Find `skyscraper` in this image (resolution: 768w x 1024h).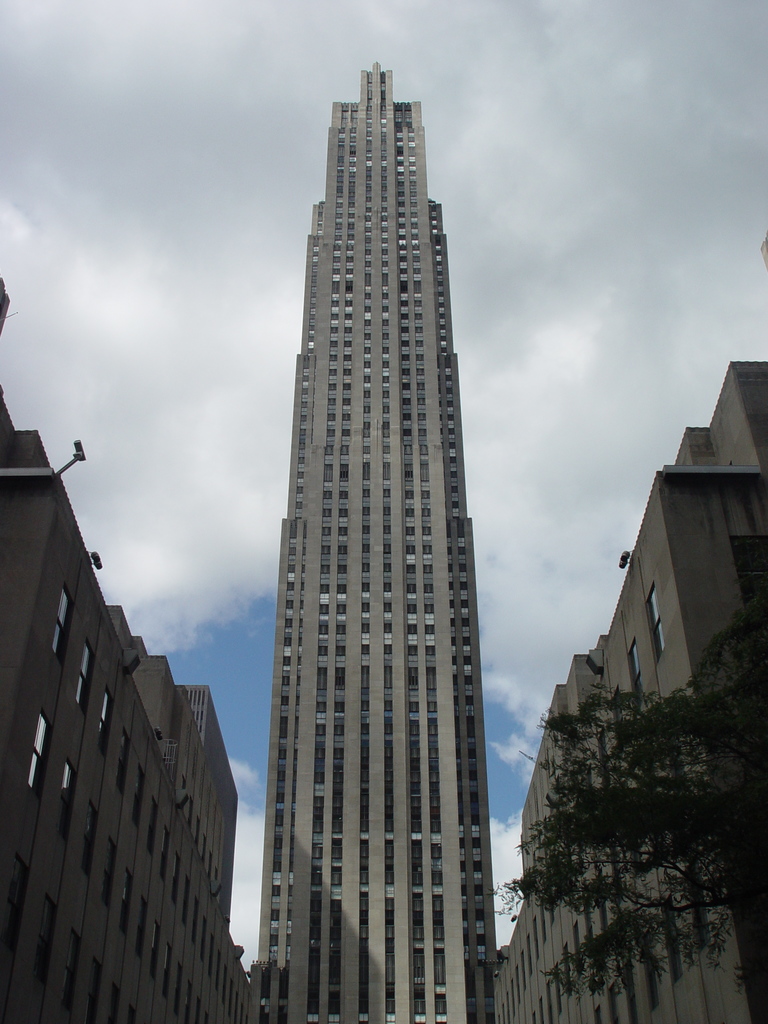
crop(225, 55, 525, 1023).
